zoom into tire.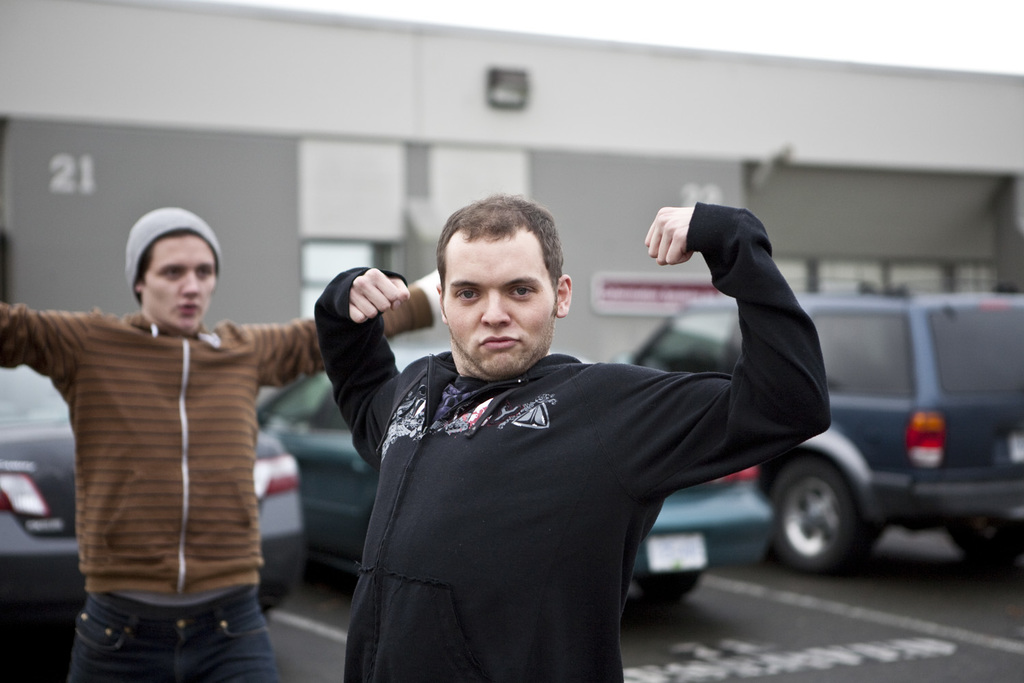
Zoom target: crop(638, 569, 707, 599).
